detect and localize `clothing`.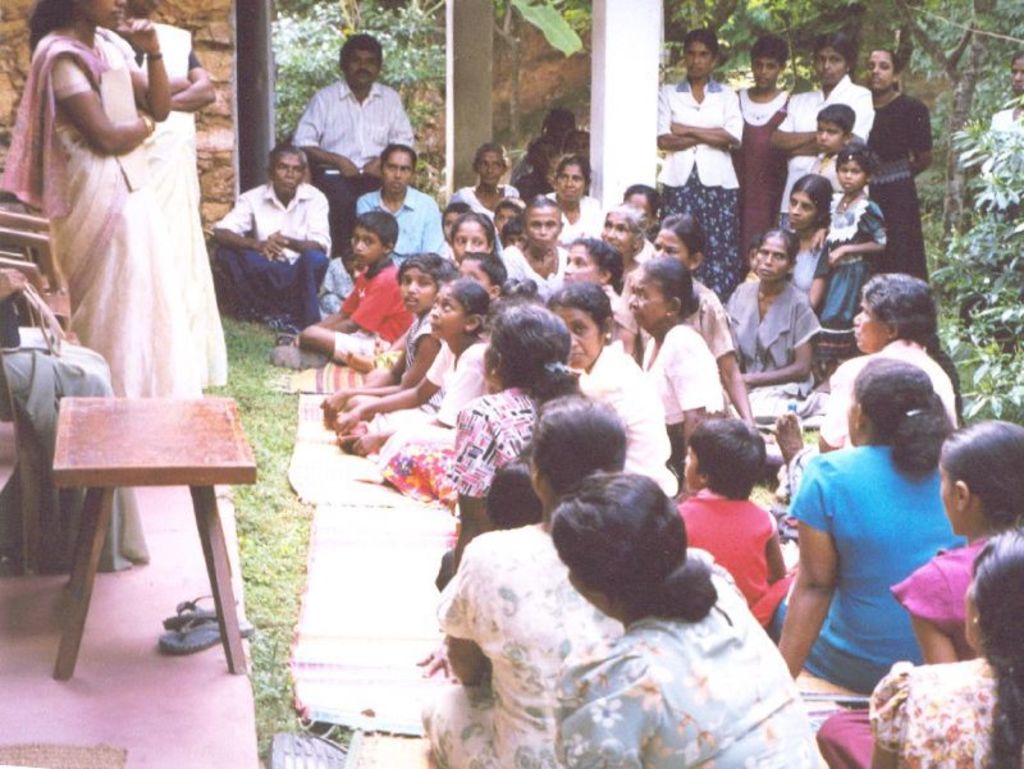
Localized at [left=726, top=275, right=819, bottom=404].
